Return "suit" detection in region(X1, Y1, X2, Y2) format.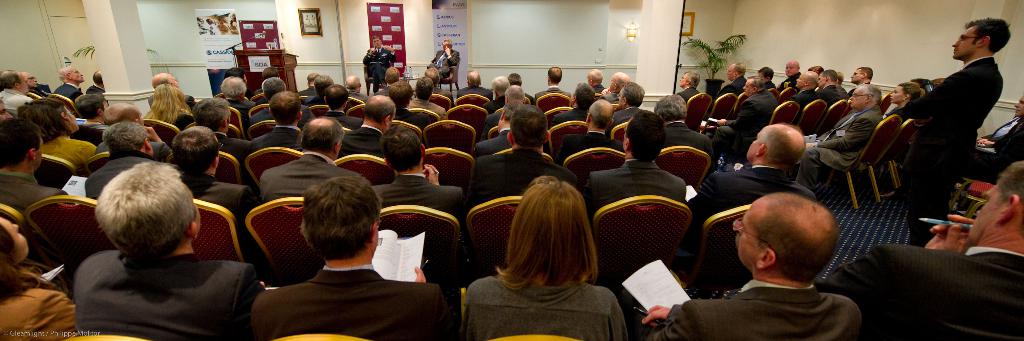
region(0, 172, 64, 211).
